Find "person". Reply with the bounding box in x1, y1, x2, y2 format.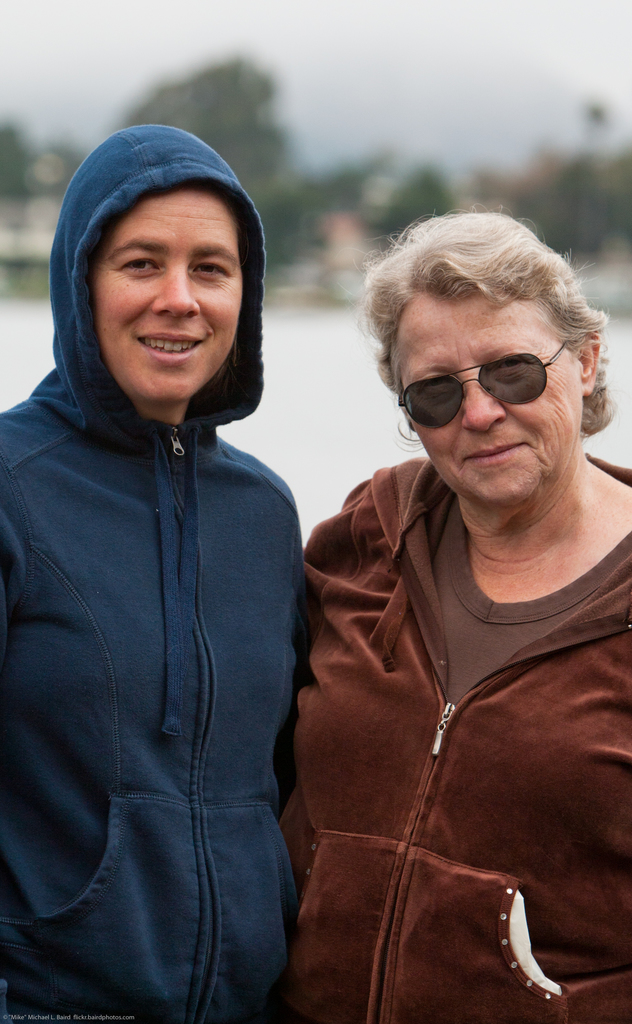
264, 157, 620, 1023.
